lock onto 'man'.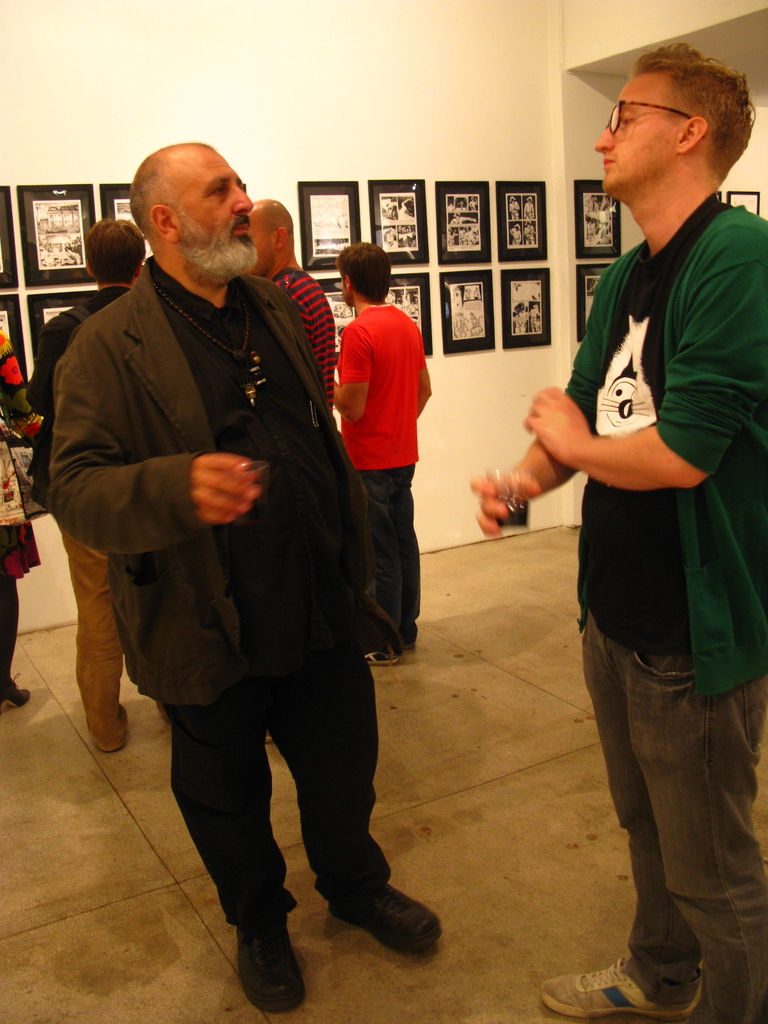
Locked: left=245, top=196, right=340, bottom=420.
